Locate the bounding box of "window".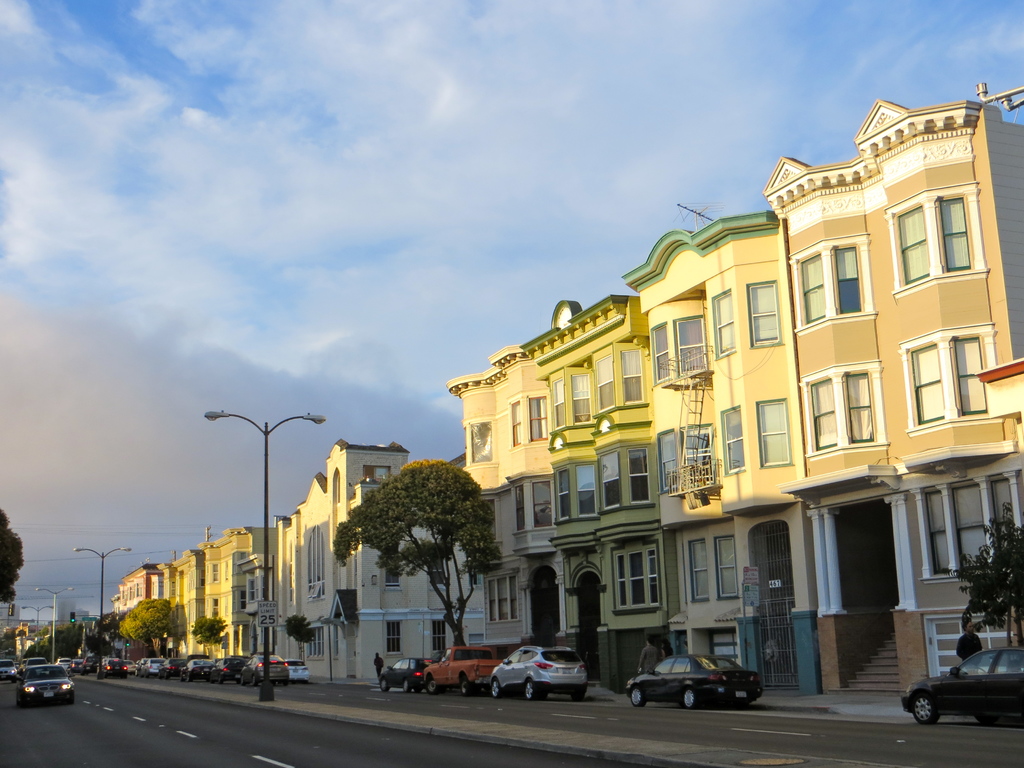
Bounding box: detection(222, 599, 233, 620).
